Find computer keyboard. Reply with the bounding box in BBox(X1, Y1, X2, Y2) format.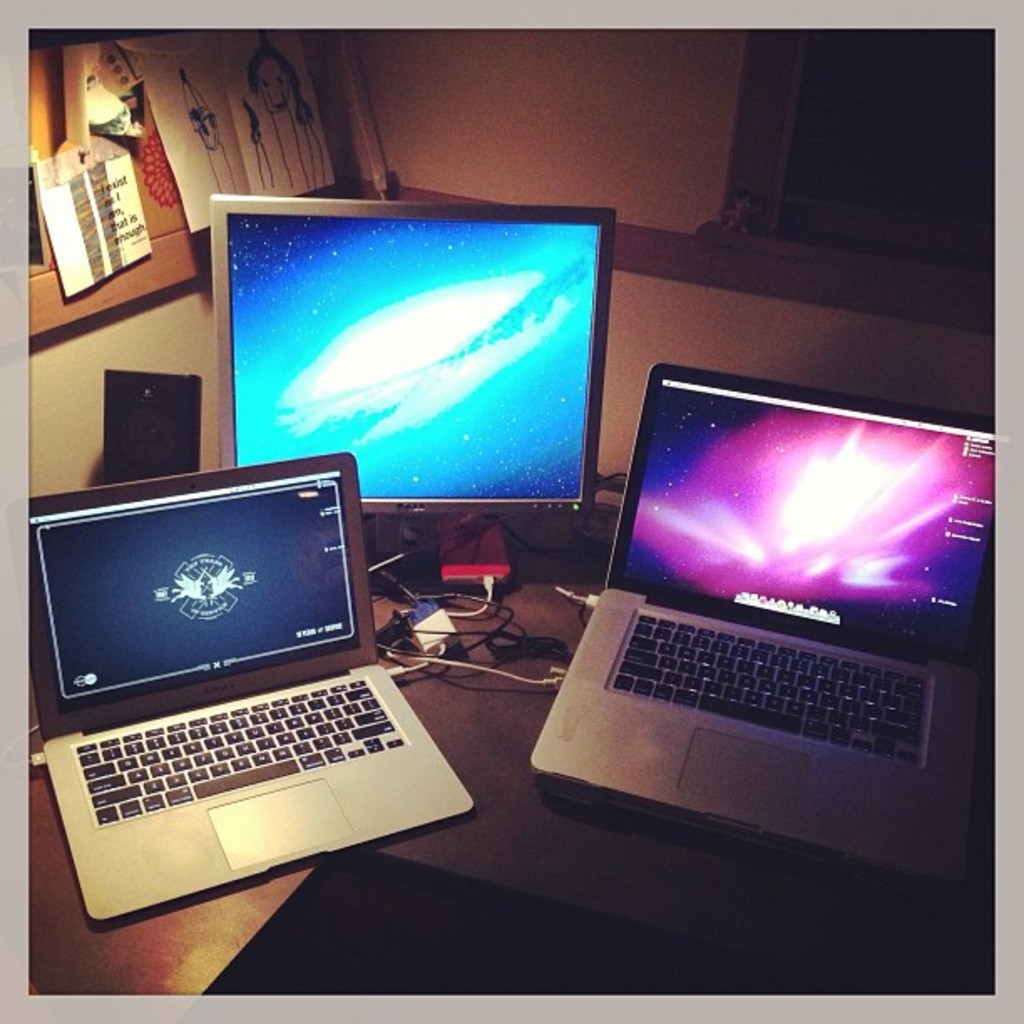
BBox(609, 609, 934, 766).
